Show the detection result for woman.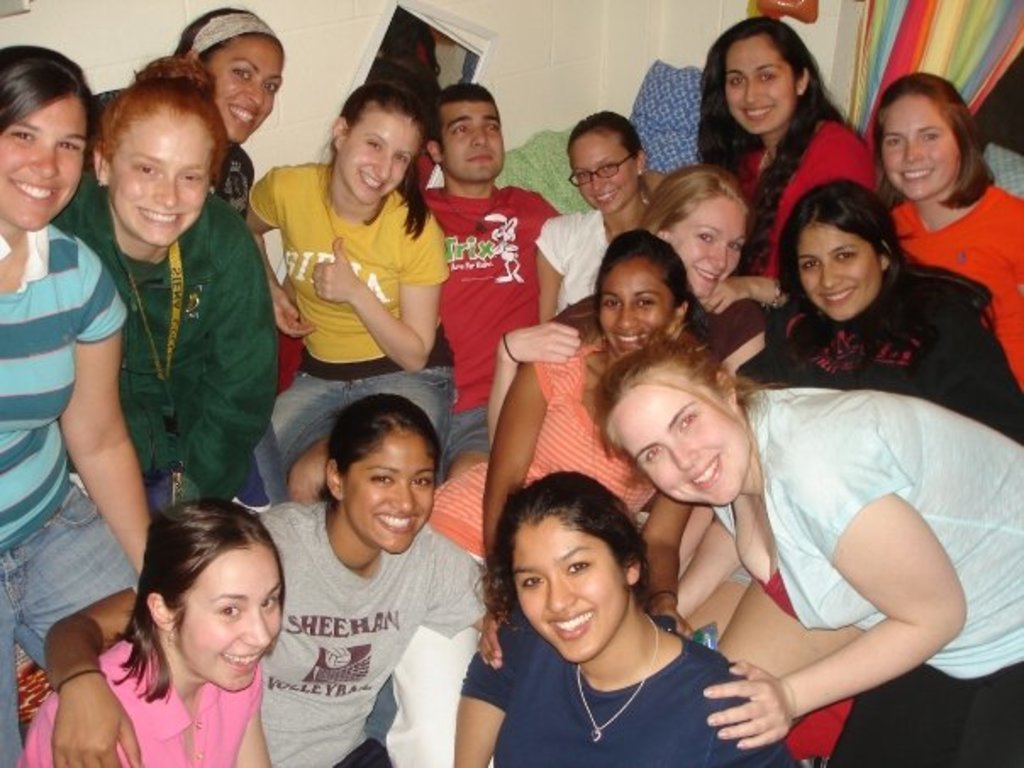
x1=0 y1=41 x2=141 y2=766.
